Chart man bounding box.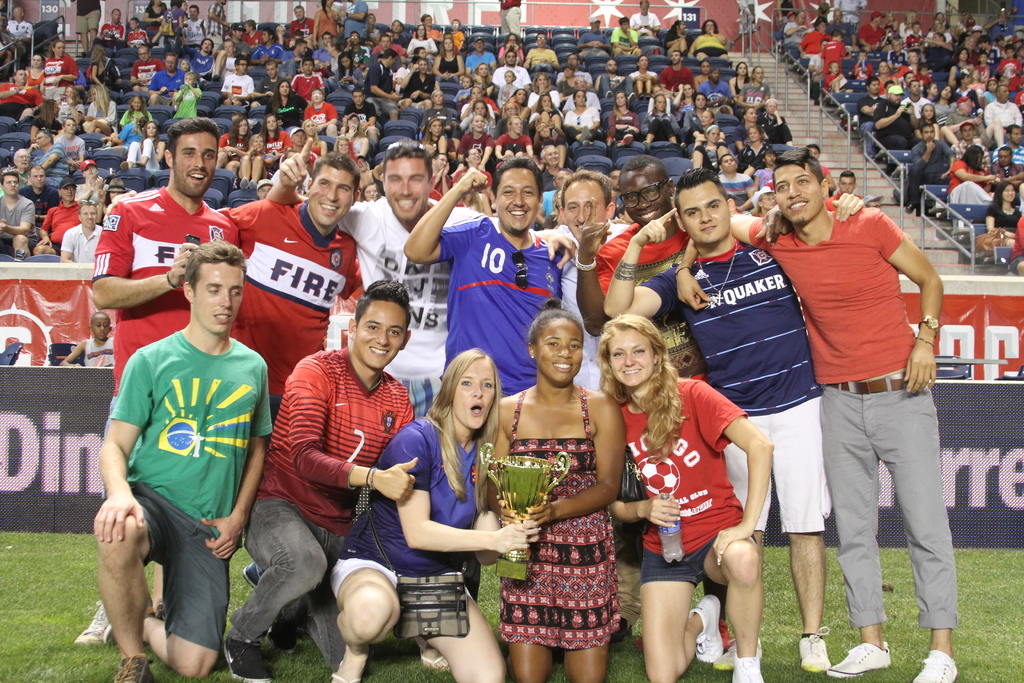
Charted: region(129, 46, 161, 94).
